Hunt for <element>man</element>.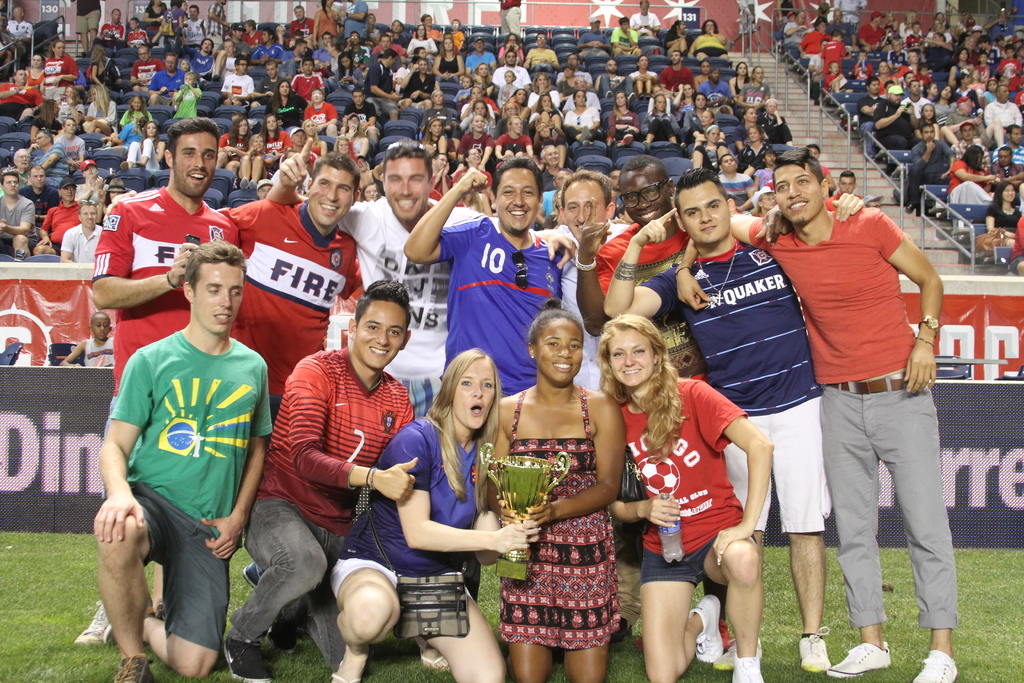
Hunted down at (340,0,371,49).
